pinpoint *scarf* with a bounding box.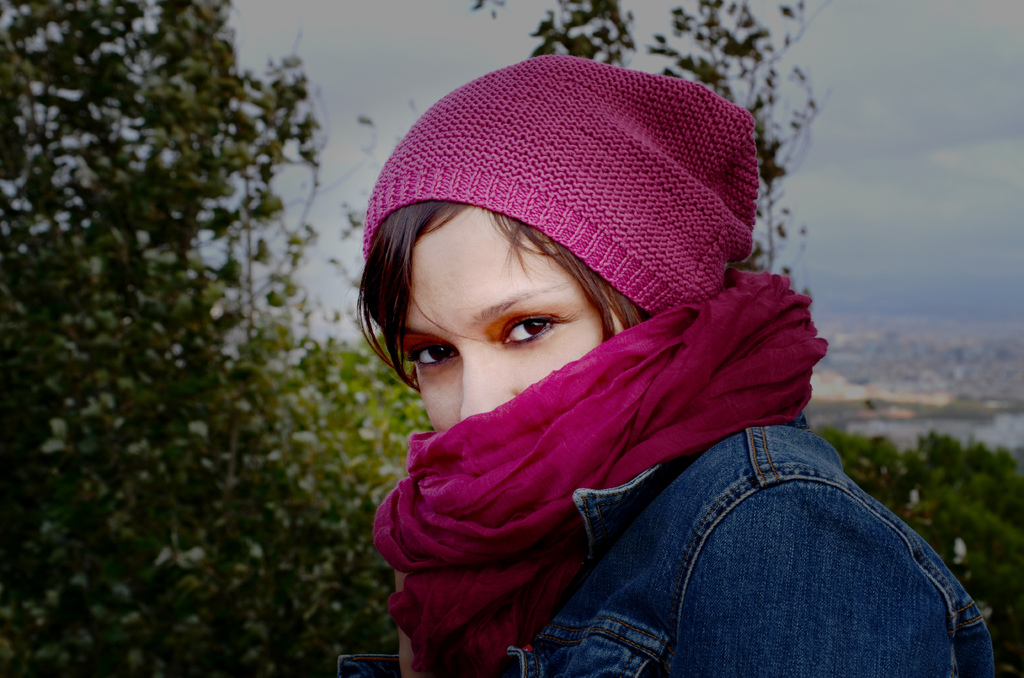
<region>371, 256, 824, 677</region>.
